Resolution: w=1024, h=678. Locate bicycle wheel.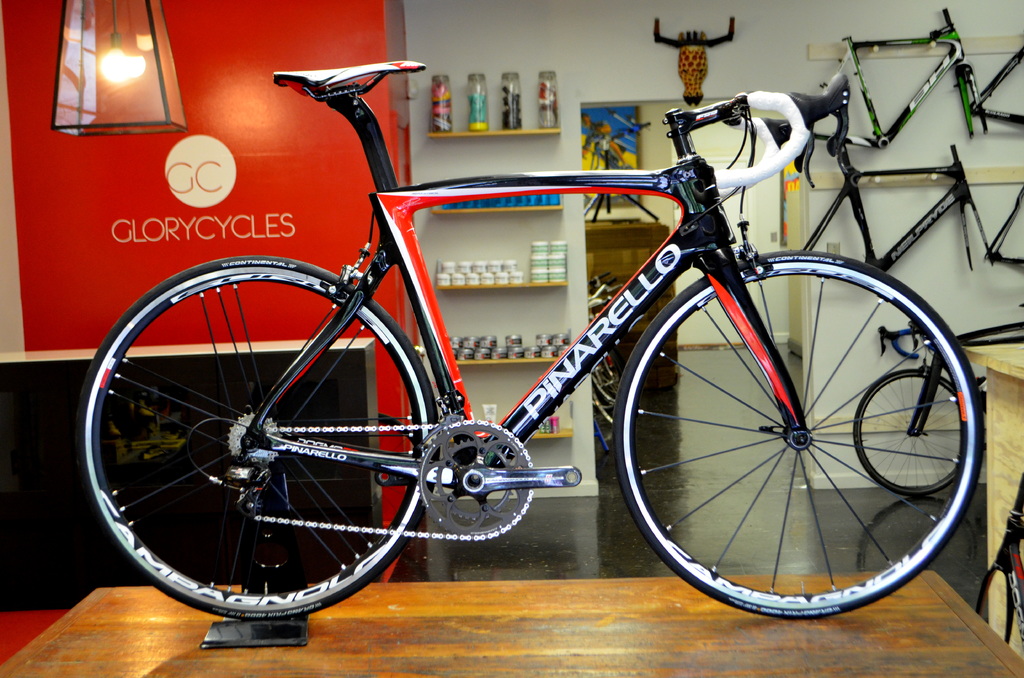
70,271,438,634.
